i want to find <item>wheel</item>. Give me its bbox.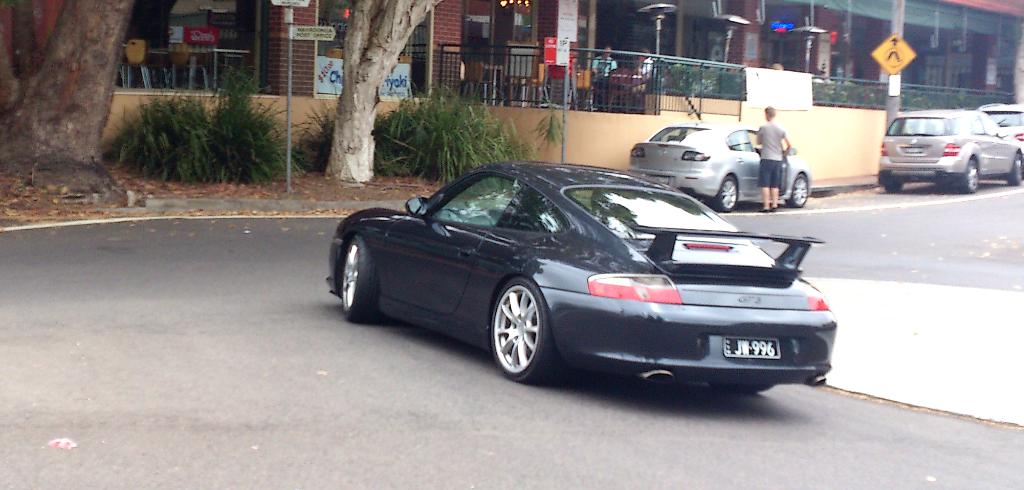
box(339, 228, 381, 320).
